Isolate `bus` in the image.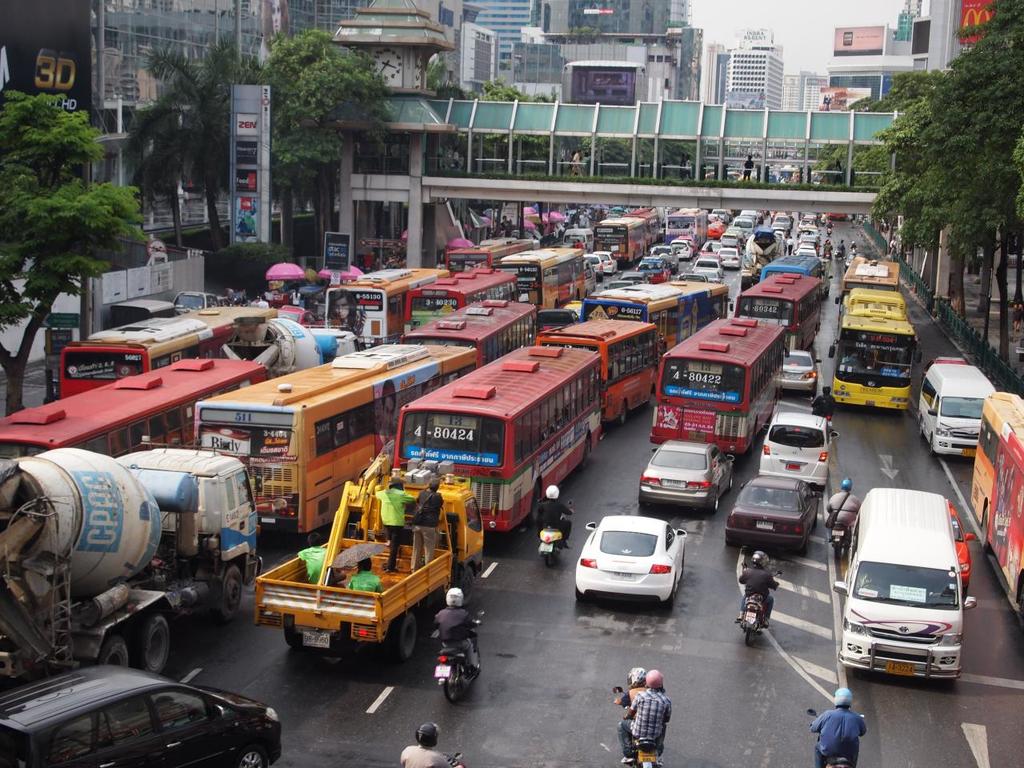
Isolated region: x1=590, y1=213, x2=647, y2=261.
